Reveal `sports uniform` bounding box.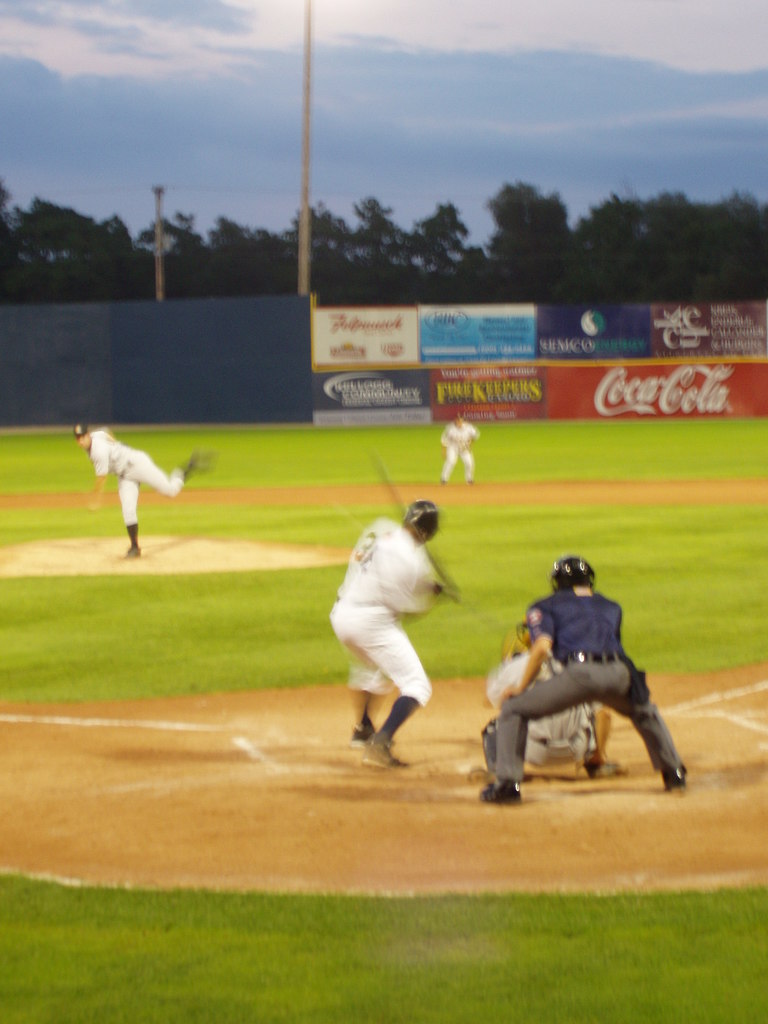
Revealed: region(434, 420, 472, 476).
